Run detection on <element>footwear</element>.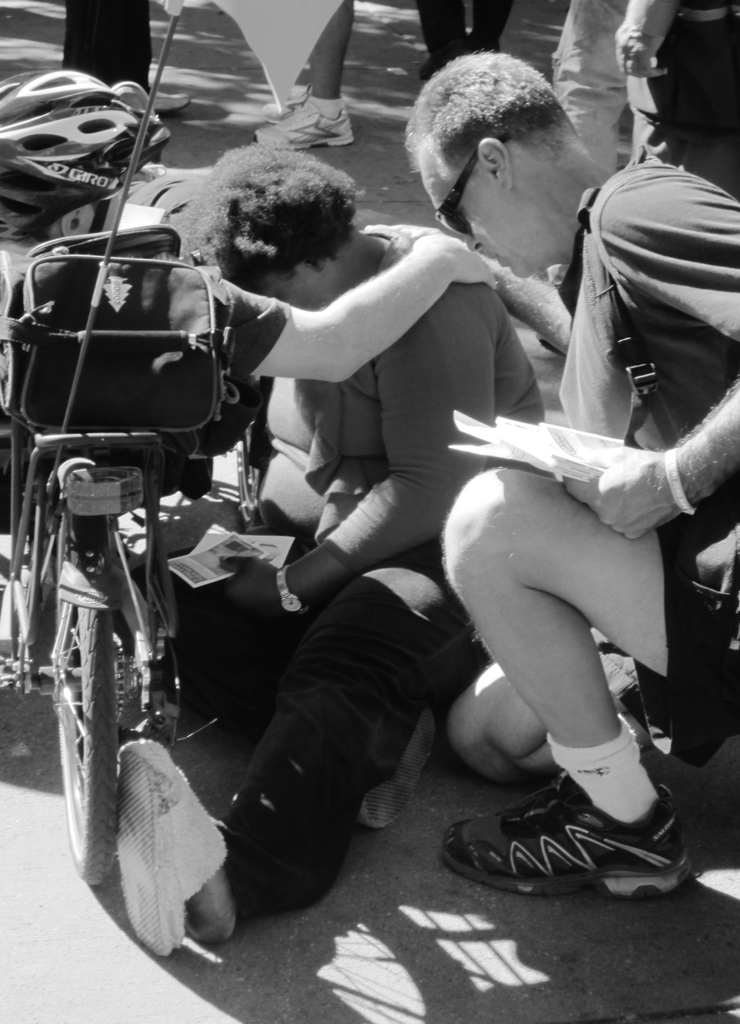
Result: (left=254, top=99, right=357, bottom=142).
